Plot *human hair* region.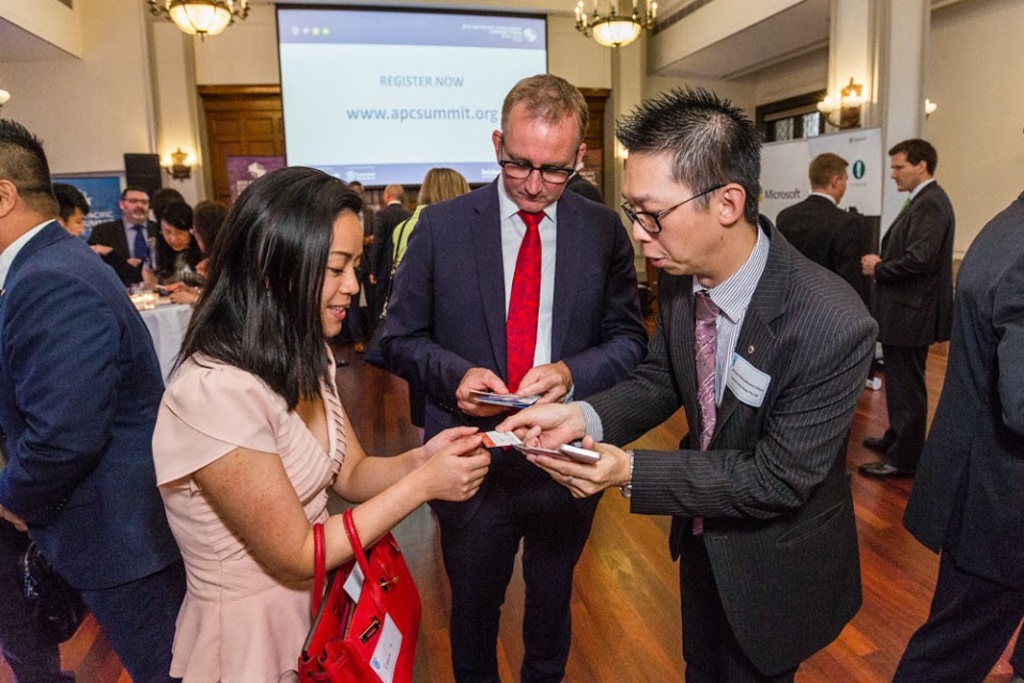
Plotted at (left=53, top=182, right=93, bottom=221).
